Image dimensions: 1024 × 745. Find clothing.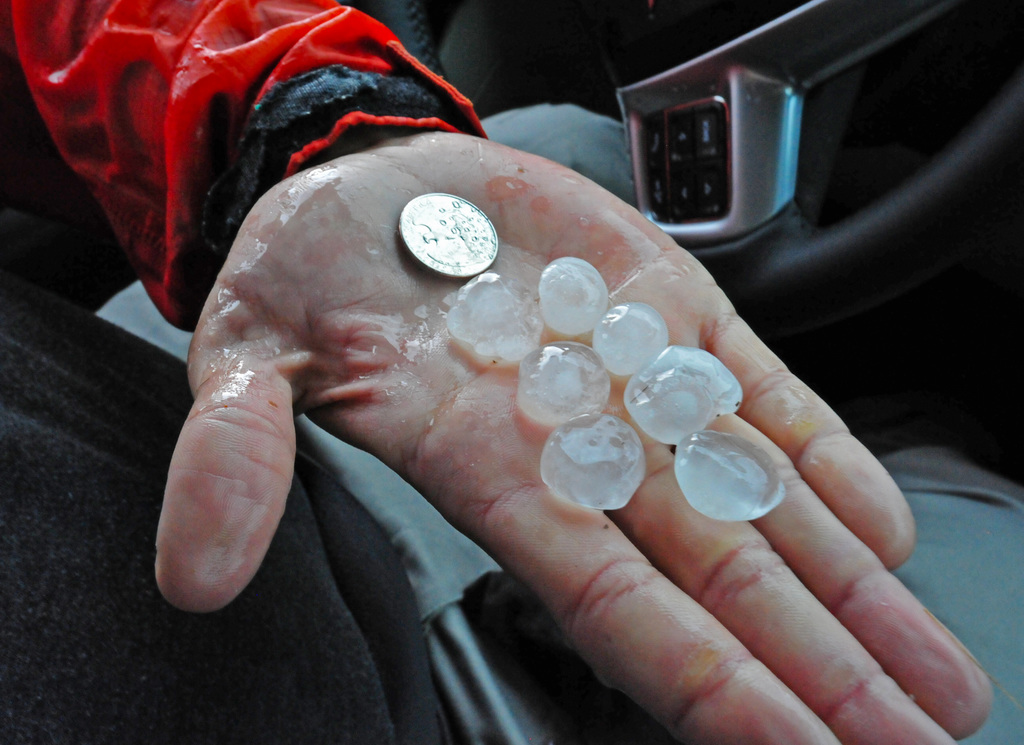
bbox=[17, 0, 522, 300].
